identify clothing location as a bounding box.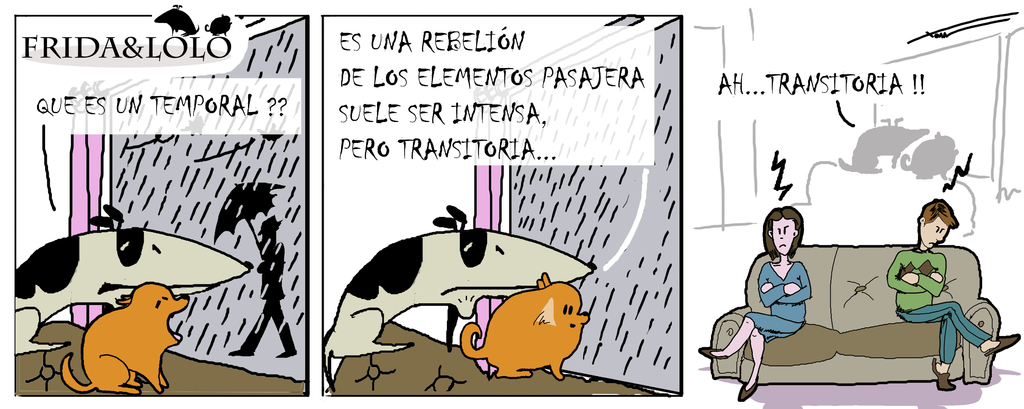
<box>883,249,989,363</box>.
